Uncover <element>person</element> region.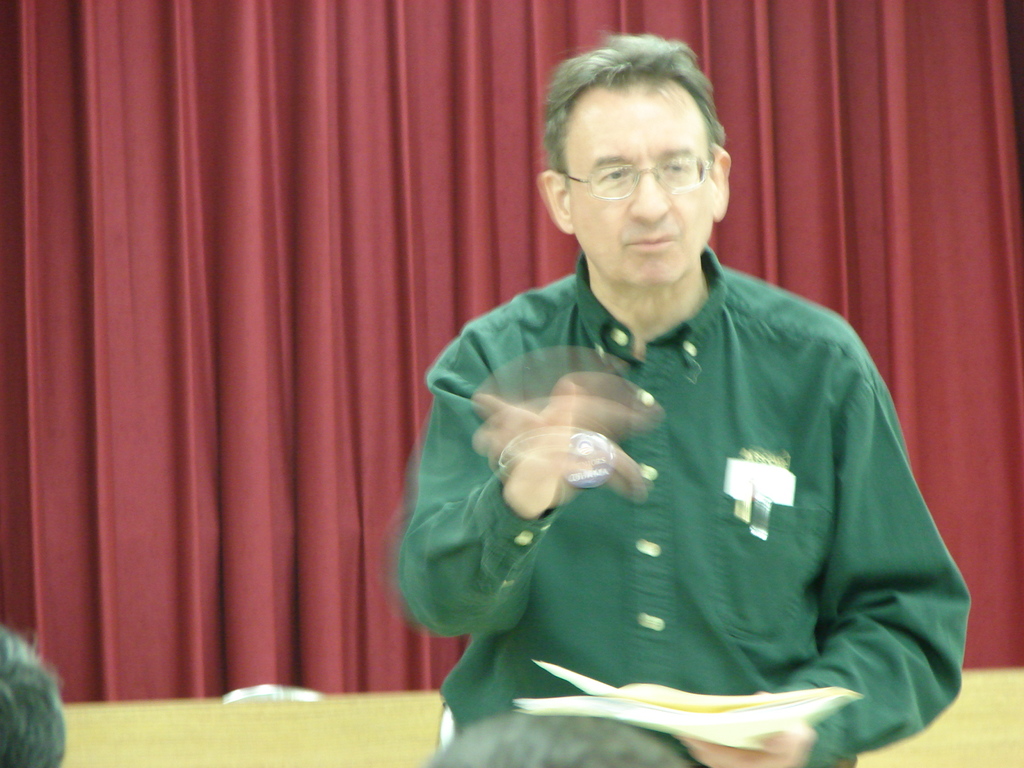
Uncovered: x1=0, y1=628, x2=67, y2=765.
